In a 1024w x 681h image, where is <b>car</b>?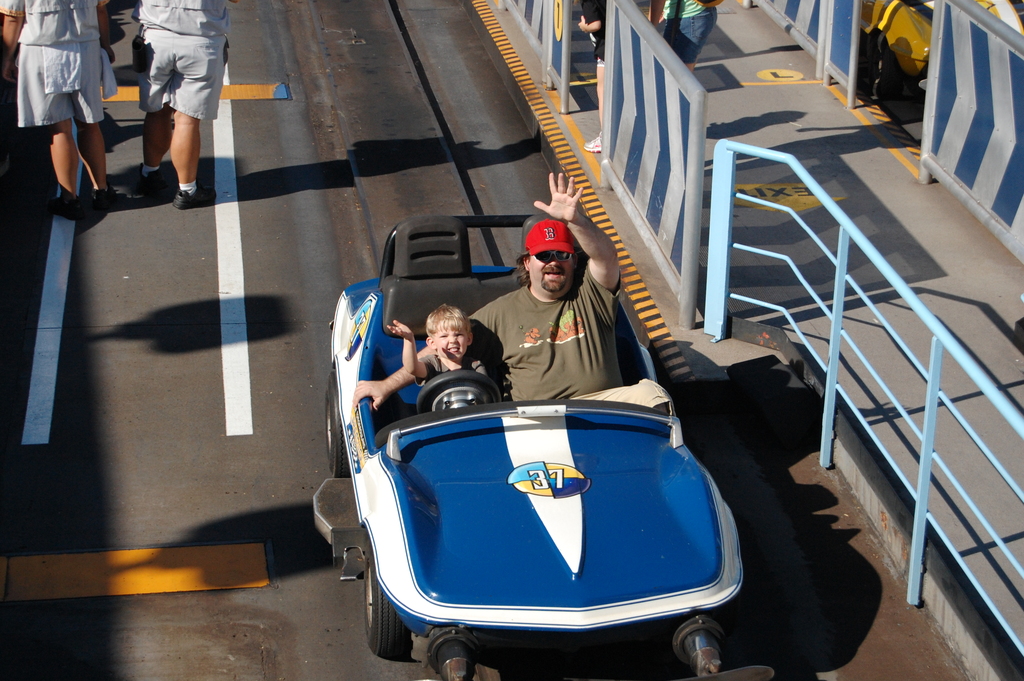
detection(311, 215, 745, 680).
